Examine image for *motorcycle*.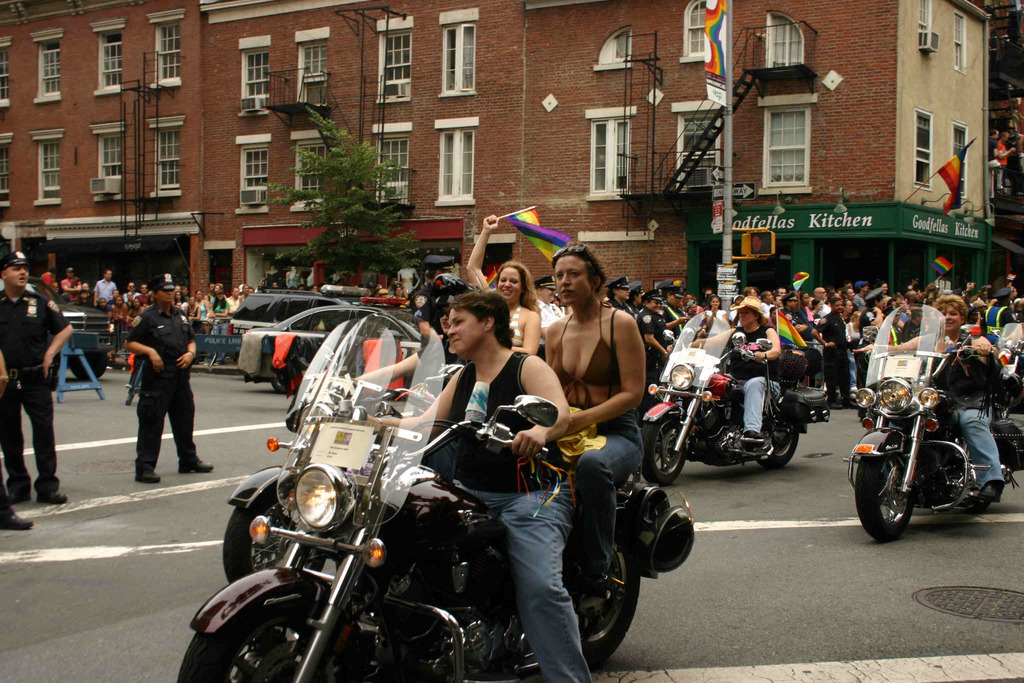
Examination result: 188, 378, 708, 682.
